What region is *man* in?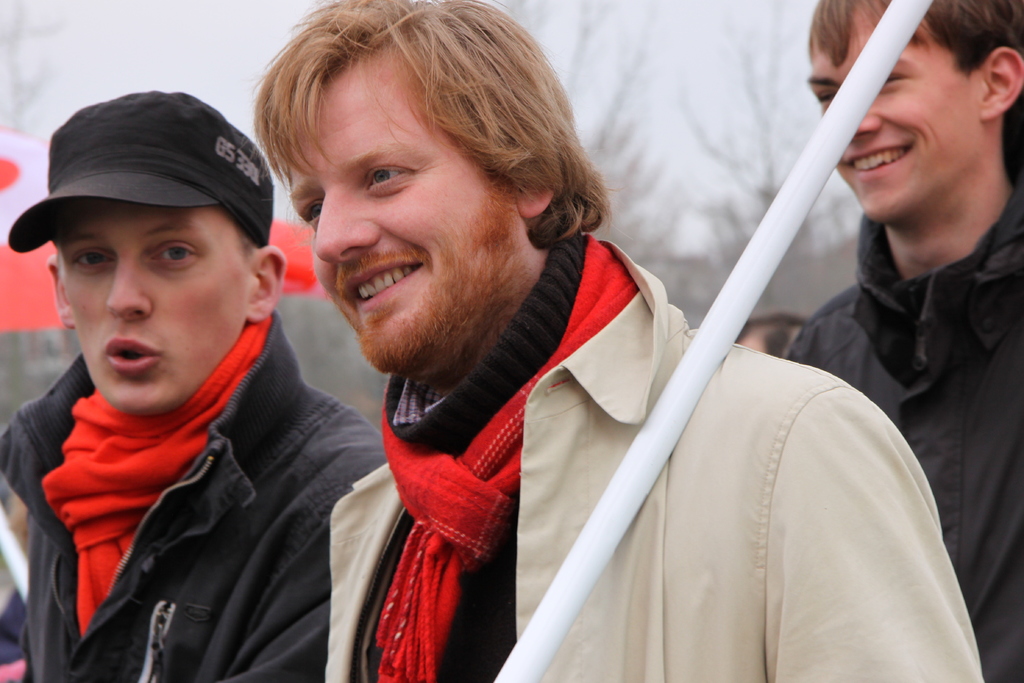
[x1=0, y1=81, x2=390, y2=682].
